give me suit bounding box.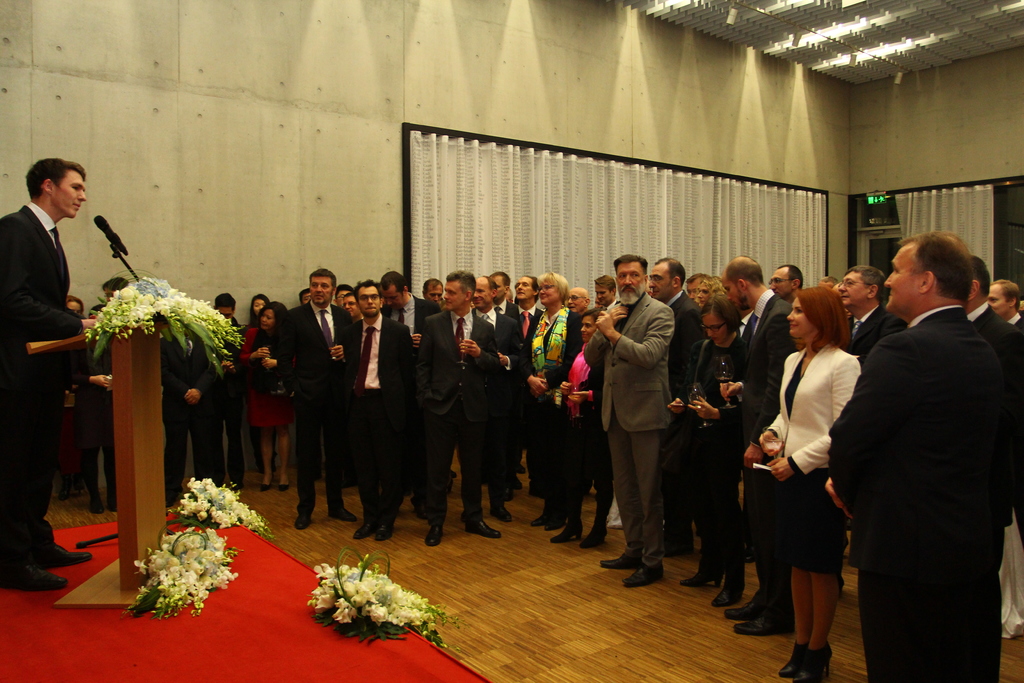
(x1=0, y1=198, x2=88, y2=572).
